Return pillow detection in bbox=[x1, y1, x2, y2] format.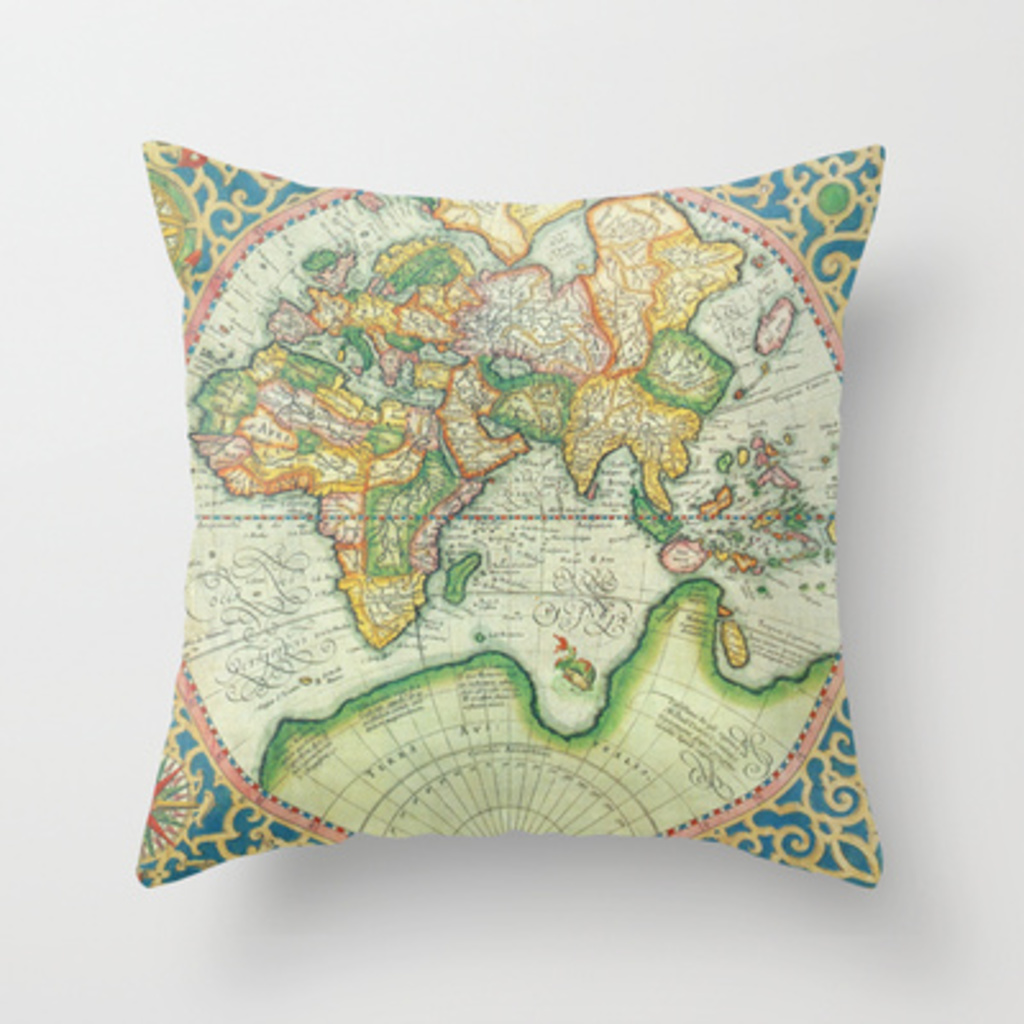
bbox=[146, 143, 891, 883].
